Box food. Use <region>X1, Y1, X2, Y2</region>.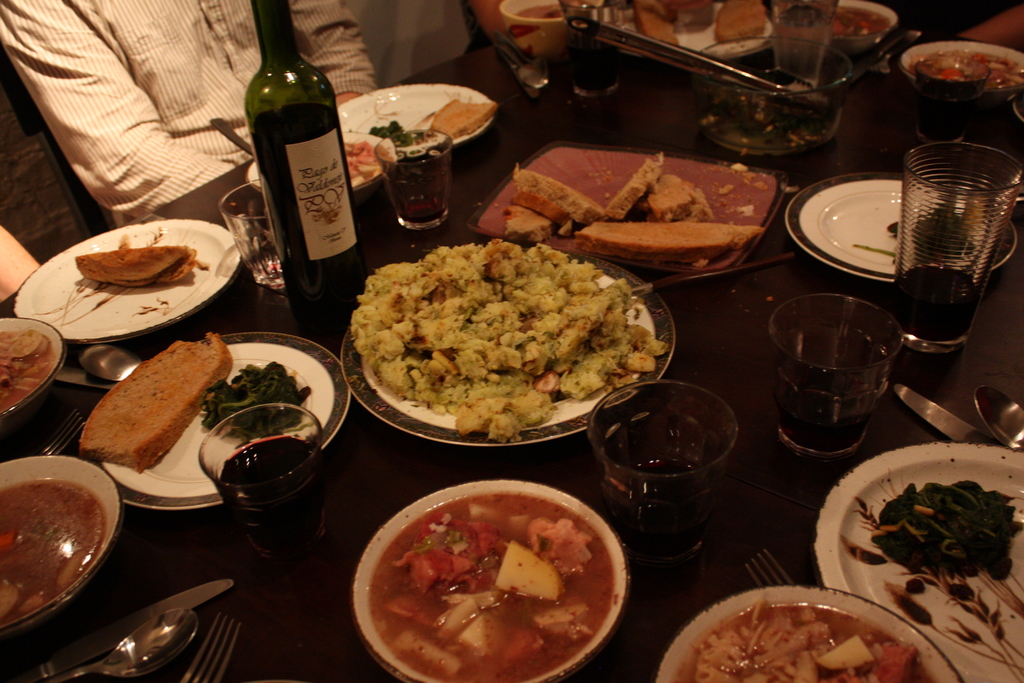
<region>72, 247, 200, 288</region>.
